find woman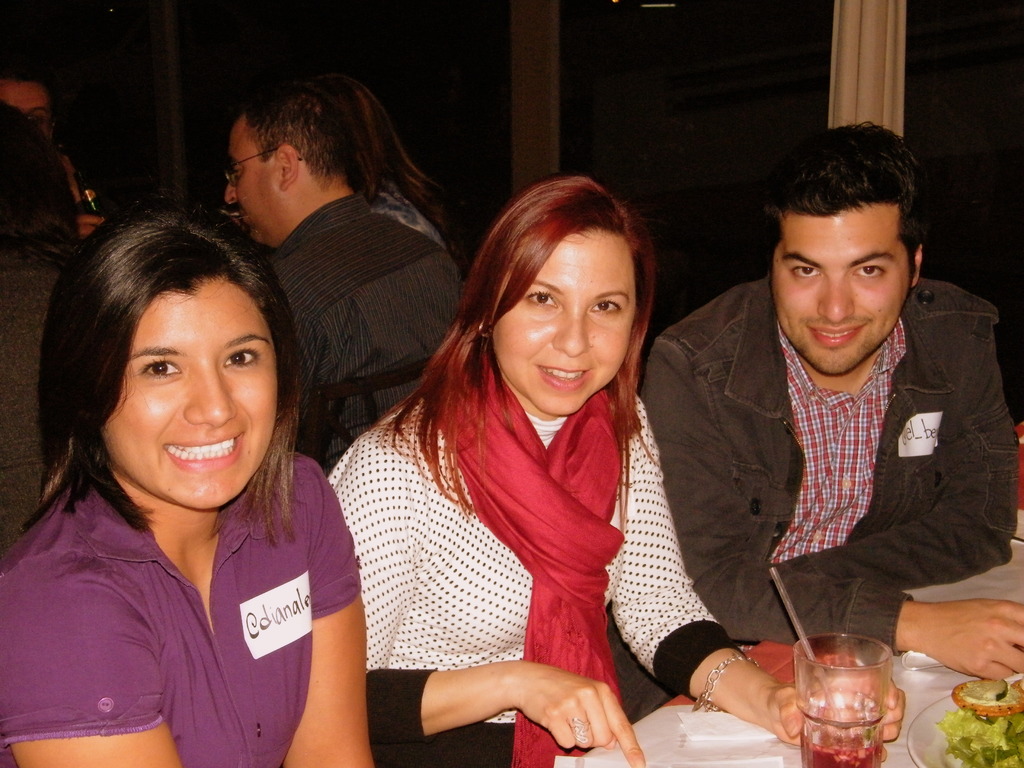
detection(2, 195, 371, 767)
